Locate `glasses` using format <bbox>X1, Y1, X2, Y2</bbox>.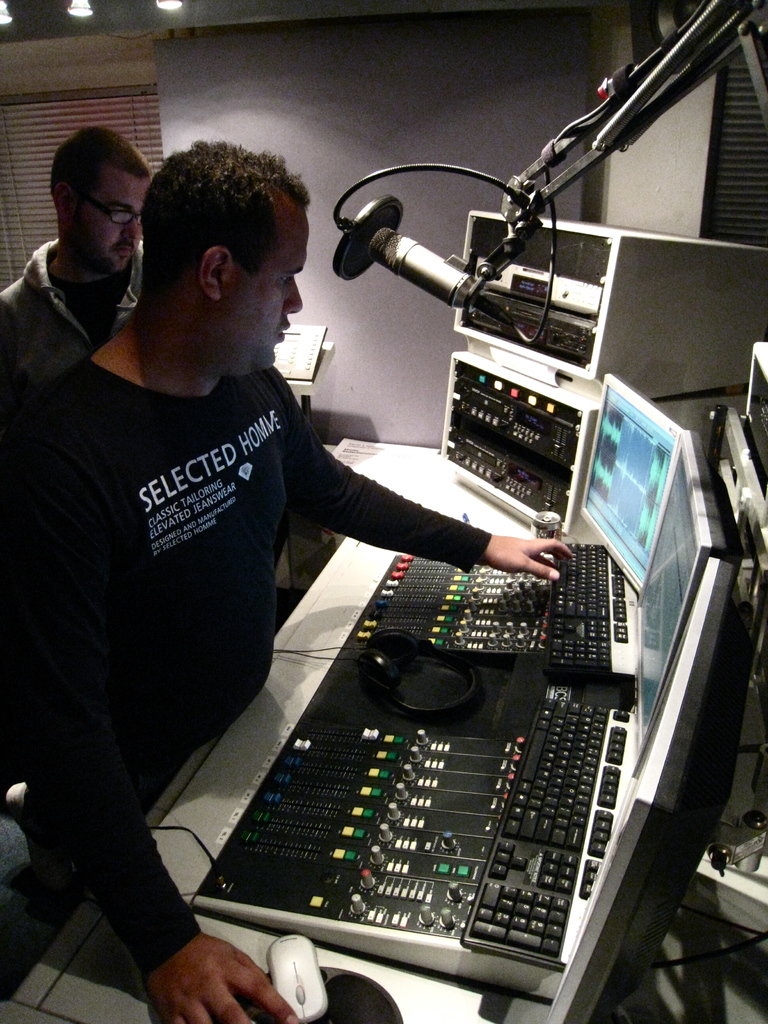
<bbox>89, 190, 141, 225</bbox>.
